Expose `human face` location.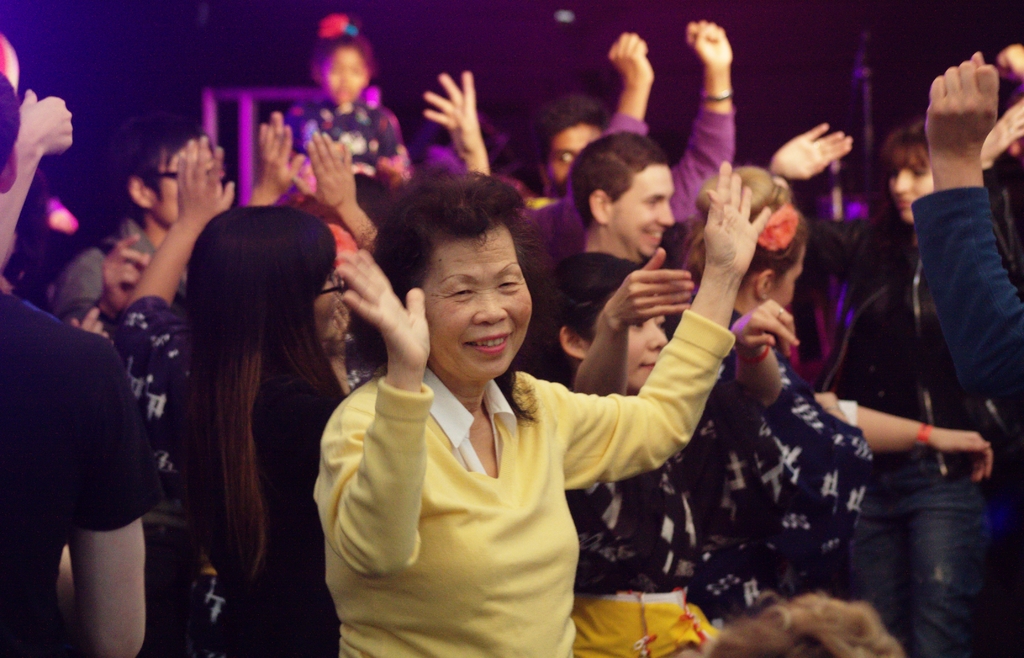
Exposed at <bbox>883, 154, 932, 220</bbox>.
